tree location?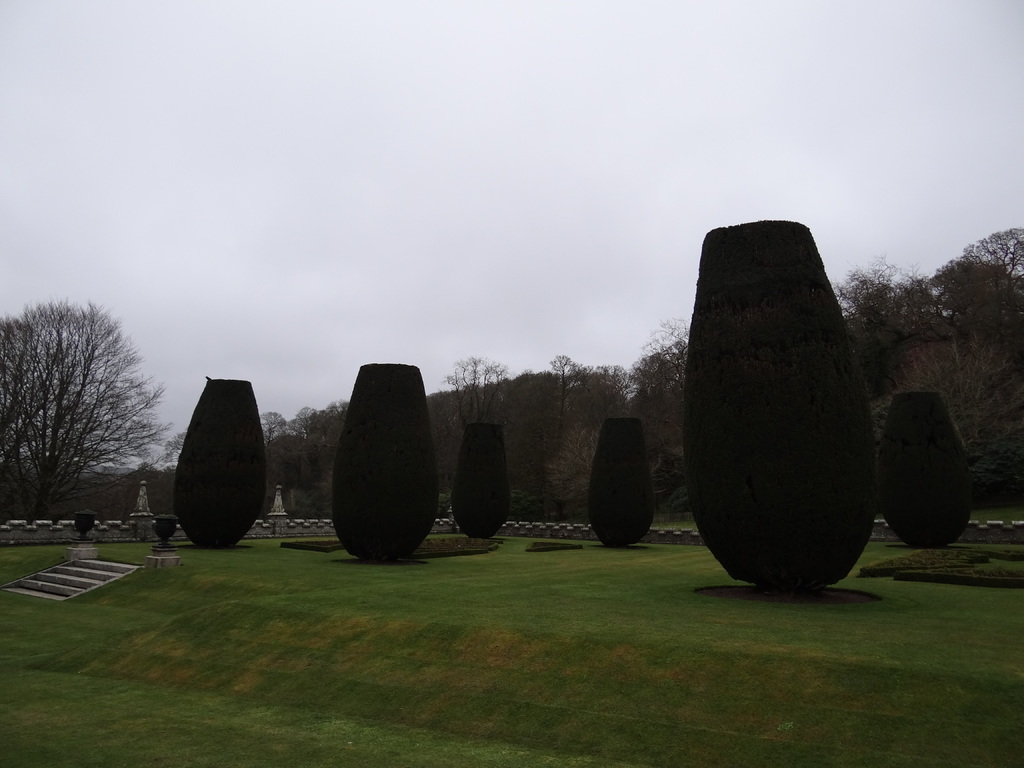
[164, 429, 191, 463]
